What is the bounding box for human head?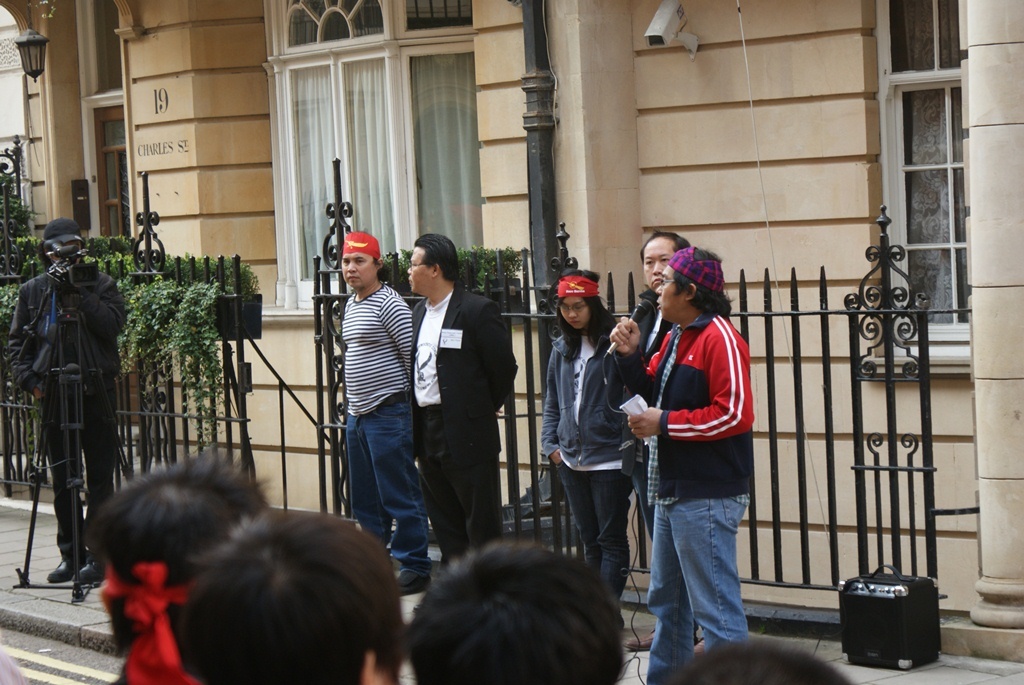
639/229/689/291.
